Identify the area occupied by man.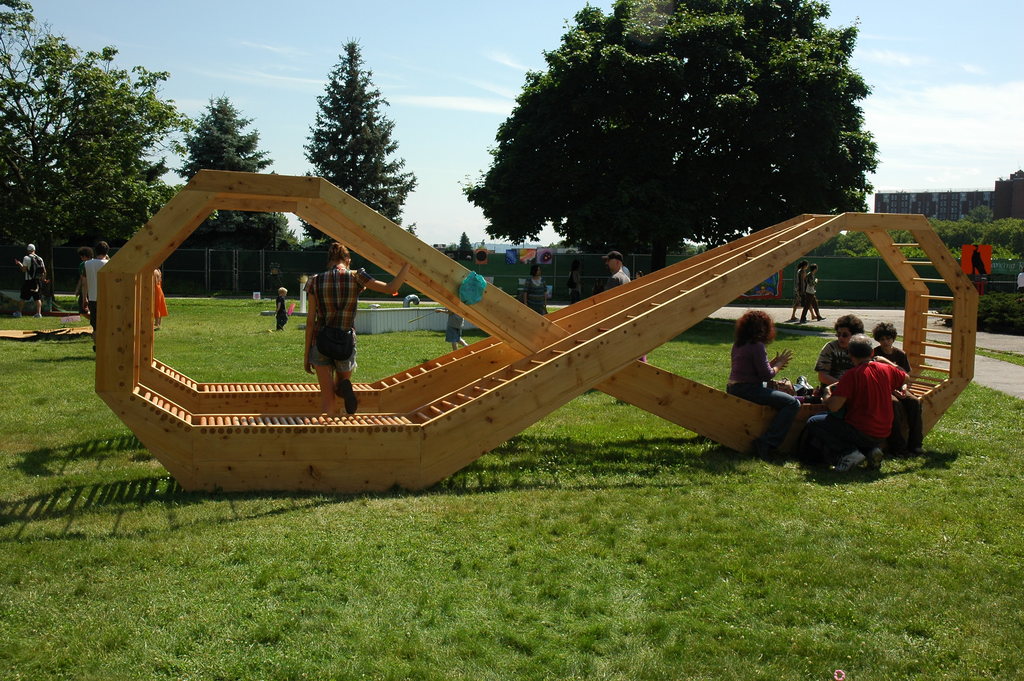
Area: x1=604 y1=249 x2=626 y2=291.
